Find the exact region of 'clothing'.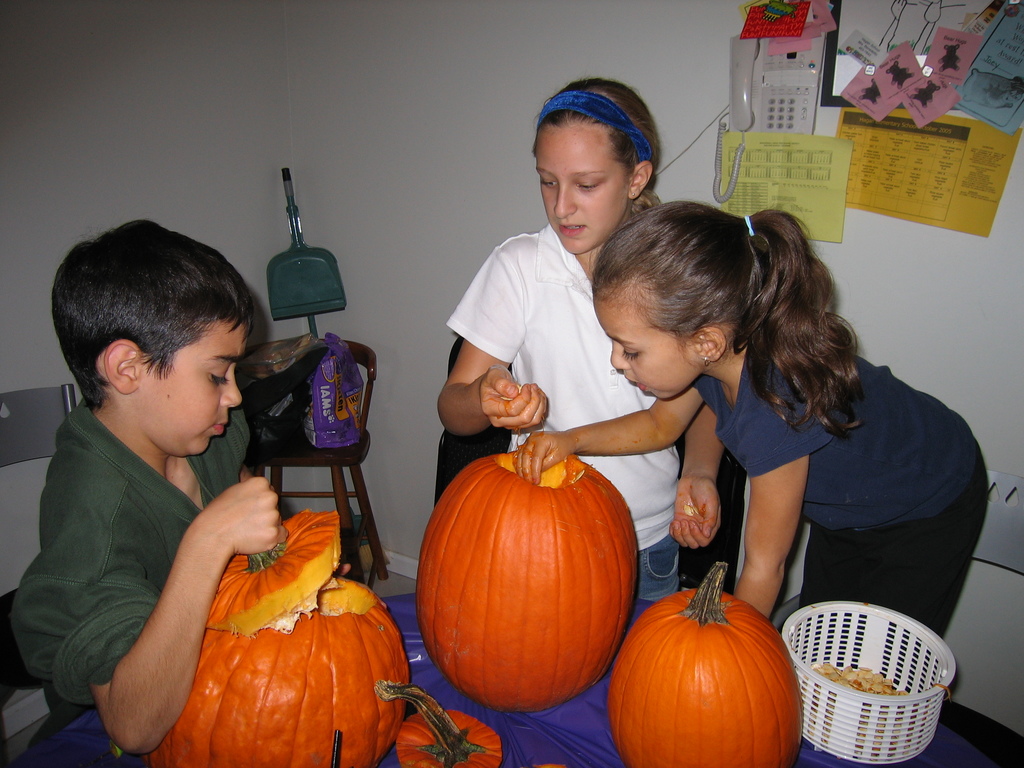
Exact region: detection(681, 309, 990, 641).
